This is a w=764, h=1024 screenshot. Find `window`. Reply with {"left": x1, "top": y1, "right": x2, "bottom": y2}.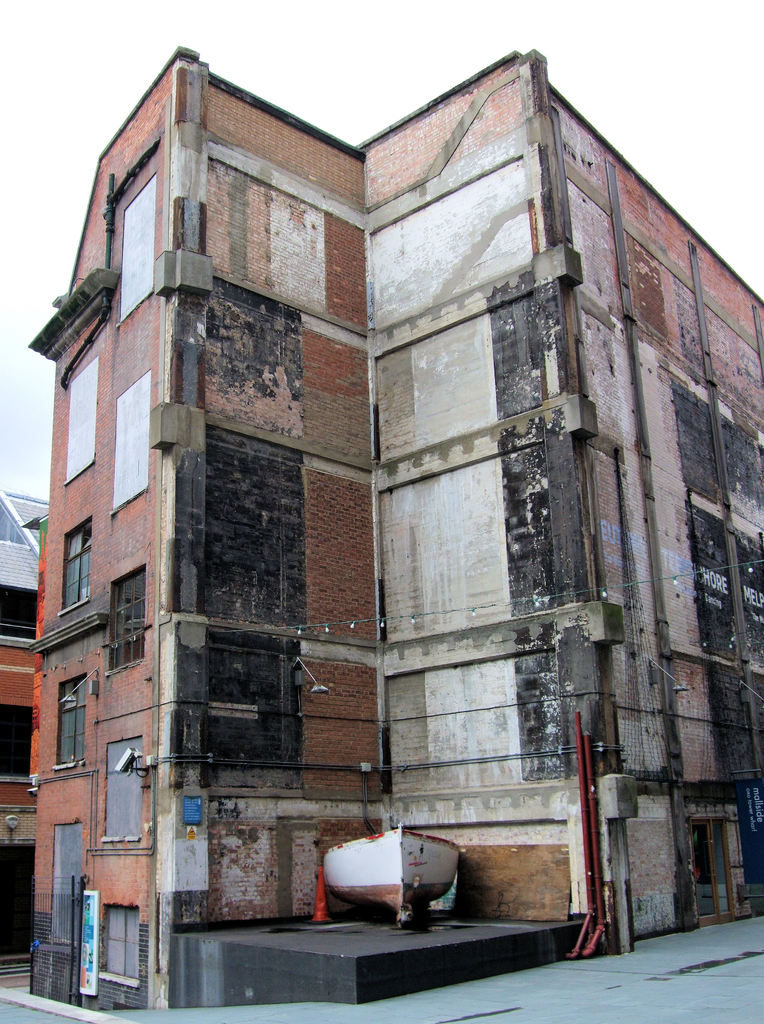
{"left": 104, "top": 564, "right": 147, "bottom": 678}.
